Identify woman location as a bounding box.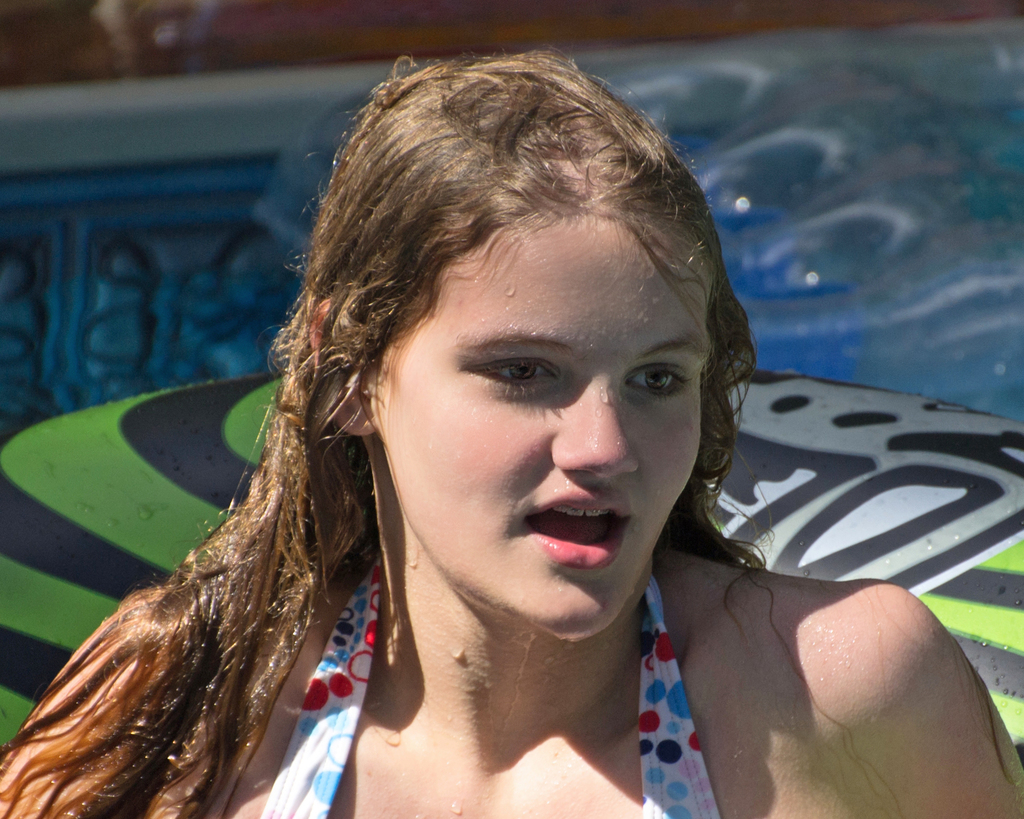
left=50, top=50, right=927, bottom=814.
